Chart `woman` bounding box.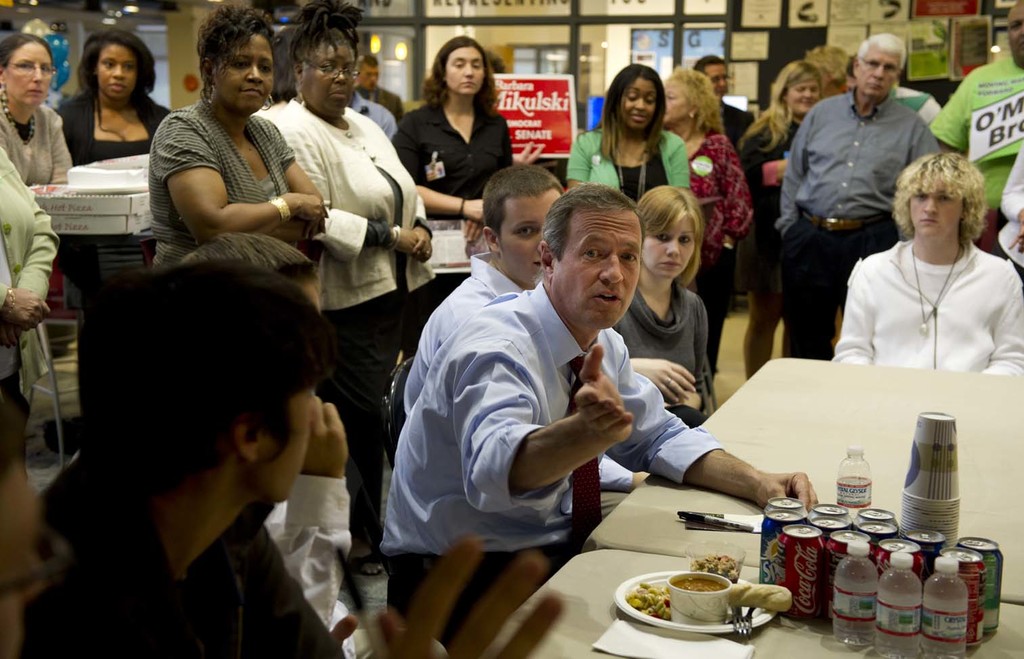
Charted: bbox=(0, 30, 81, 201).
